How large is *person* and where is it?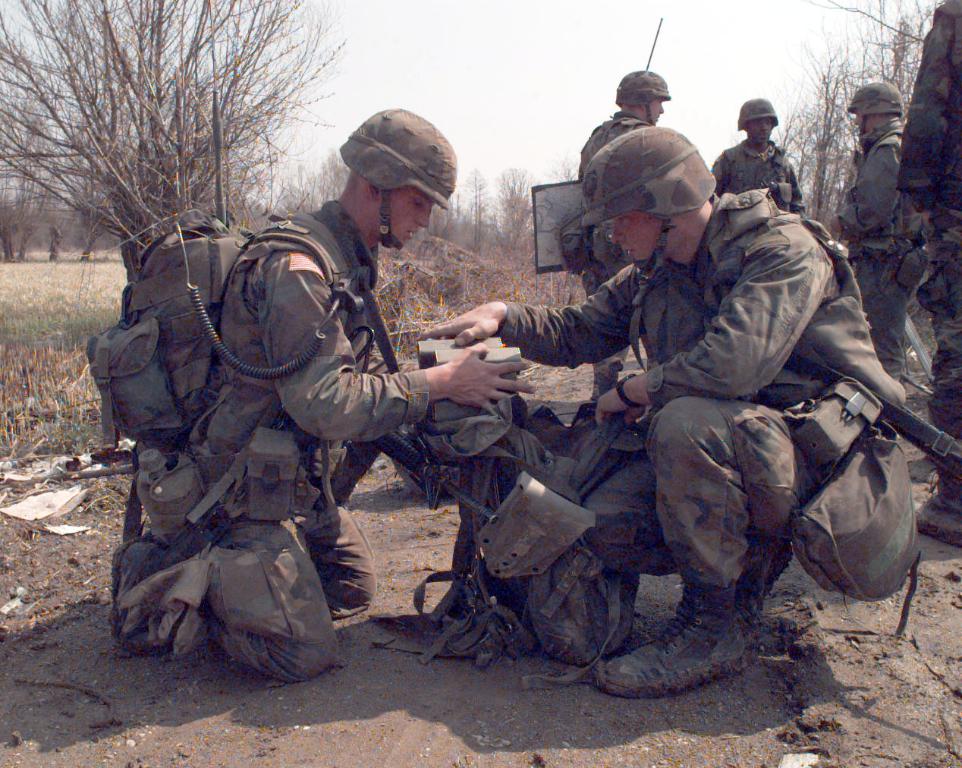
Bounding box: <bbox>115, 159, 441, 716</bbox>.
